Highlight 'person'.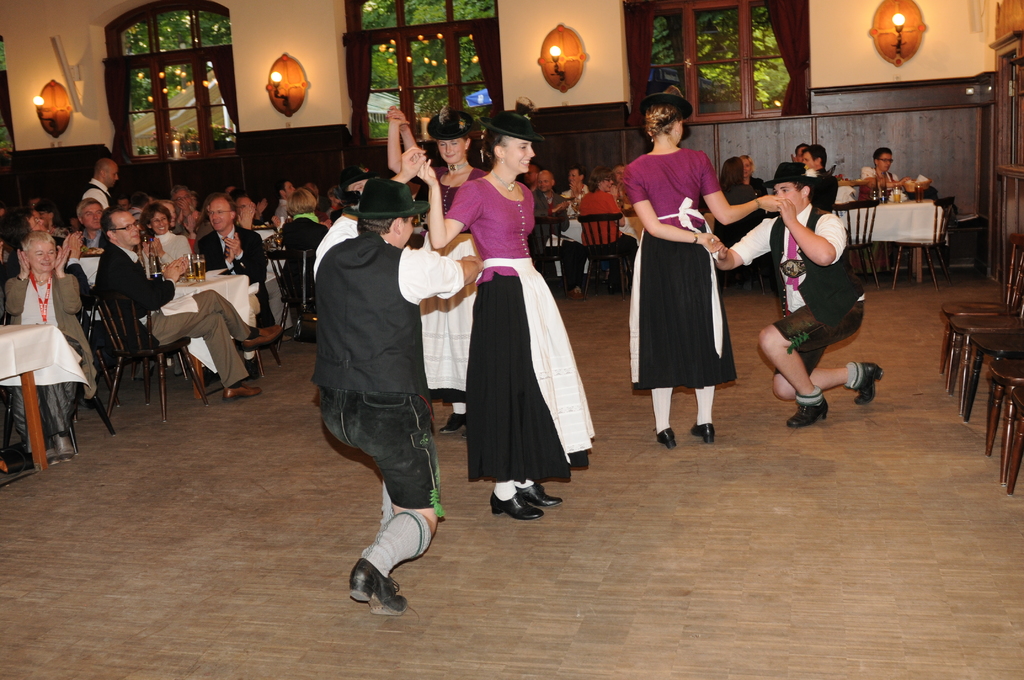
Highlighted region: detection(526, 166, 581, 298).
